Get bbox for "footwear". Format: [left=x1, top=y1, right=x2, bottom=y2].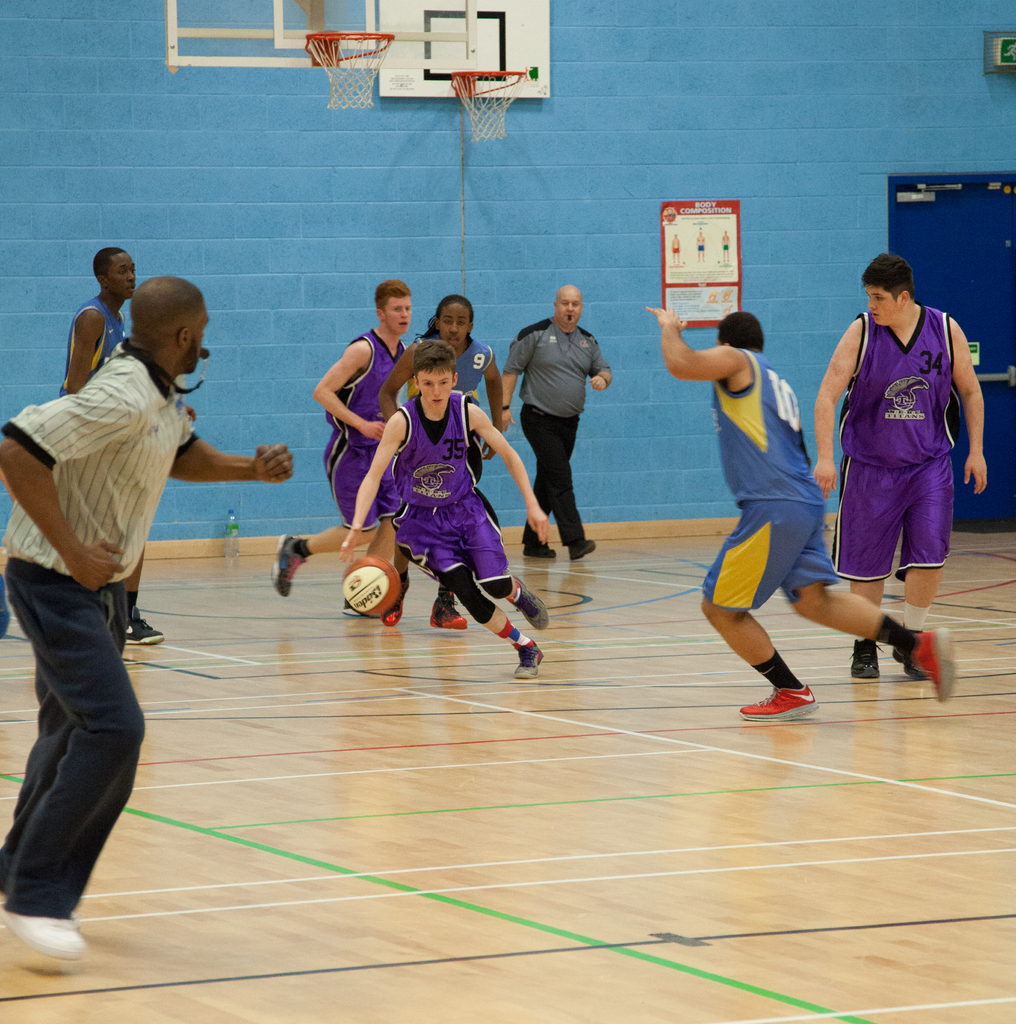
[left=340, top=600, right=359, bottom=617].
